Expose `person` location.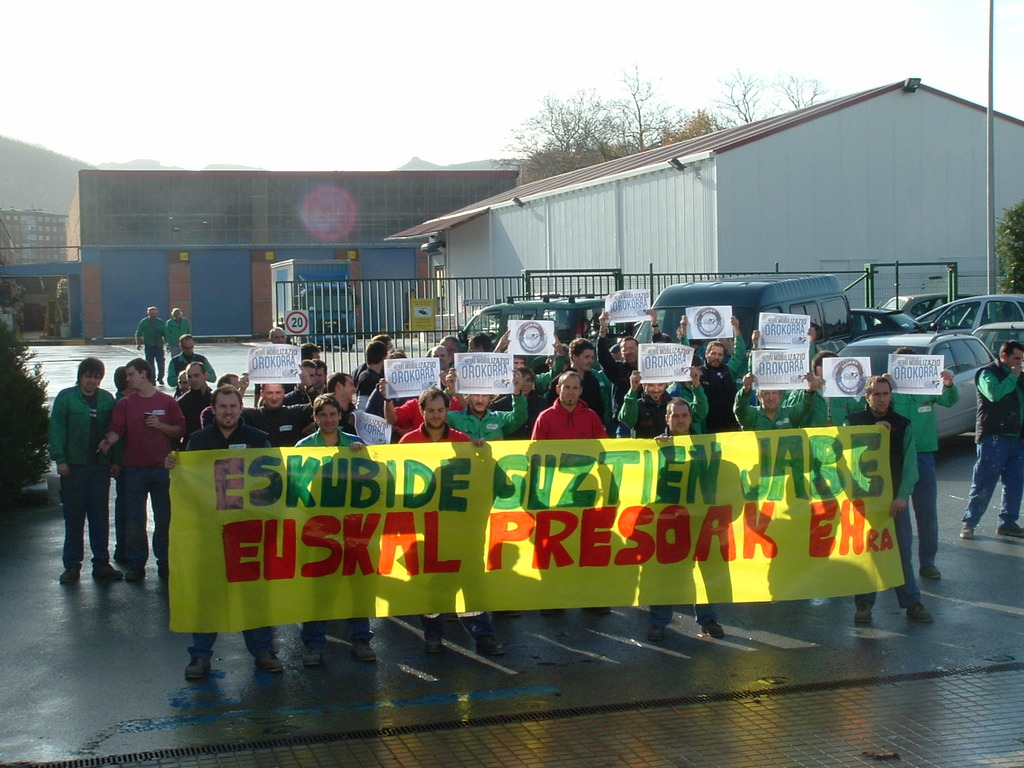
Exposed at pyautogui.locateOnScreen(322, 370, 359, 432).
